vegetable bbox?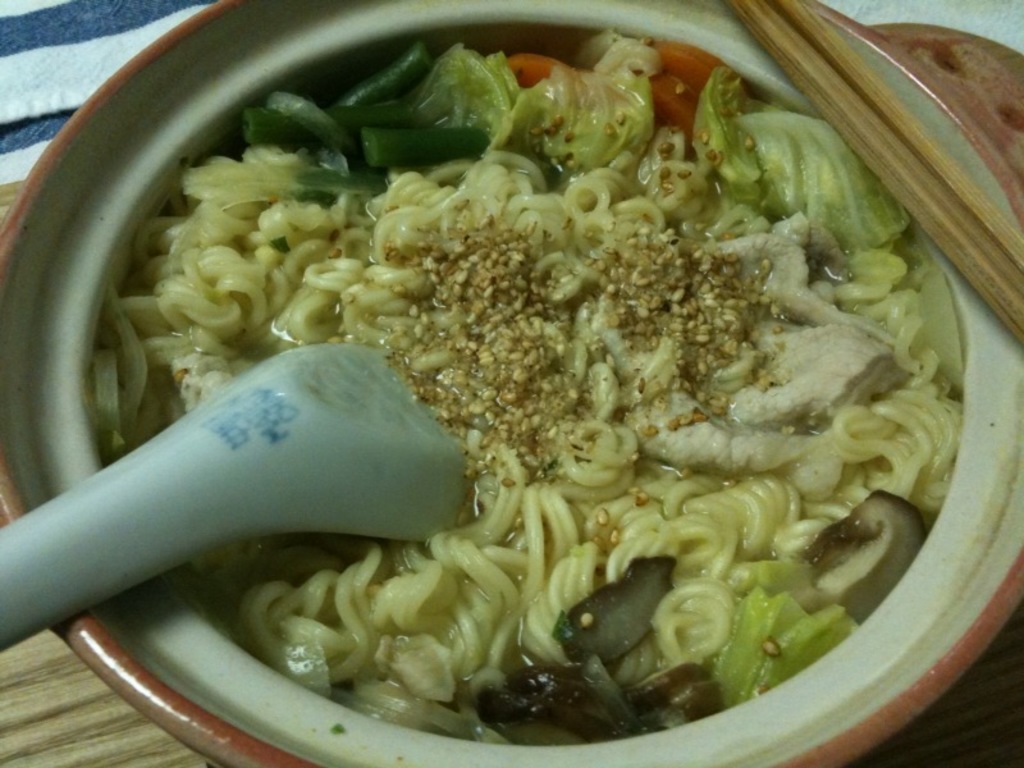
250:115:490:193
